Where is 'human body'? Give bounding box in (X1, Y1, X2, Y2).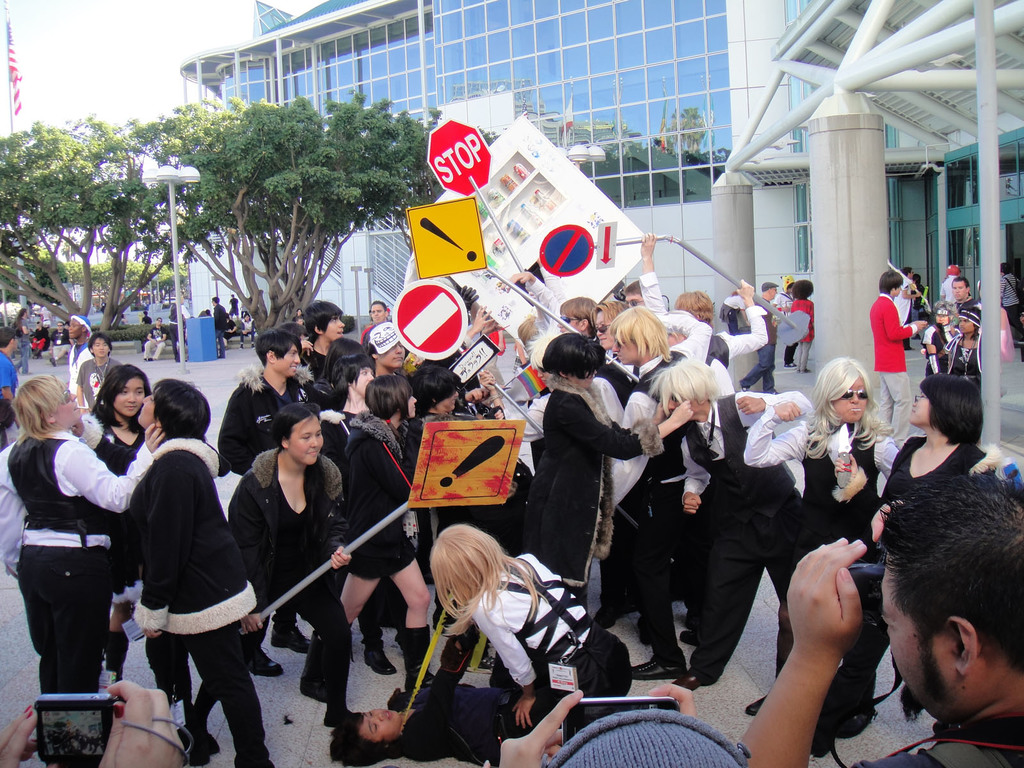
(29, 319, 45, 356).
